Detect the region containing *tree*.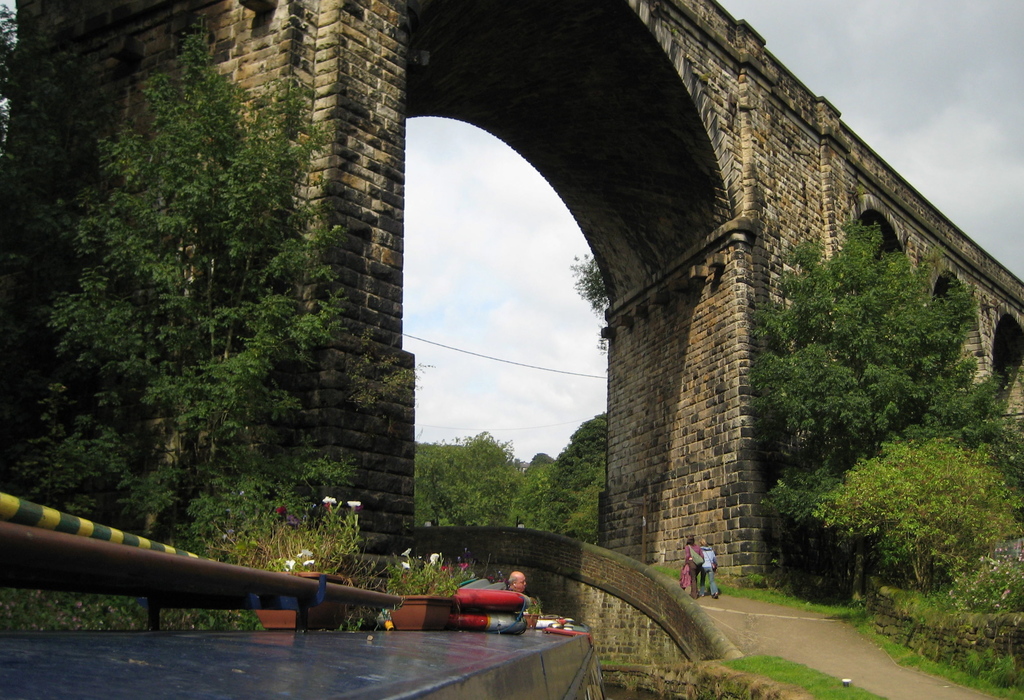
l=0, t=0, r=341, b=591.
